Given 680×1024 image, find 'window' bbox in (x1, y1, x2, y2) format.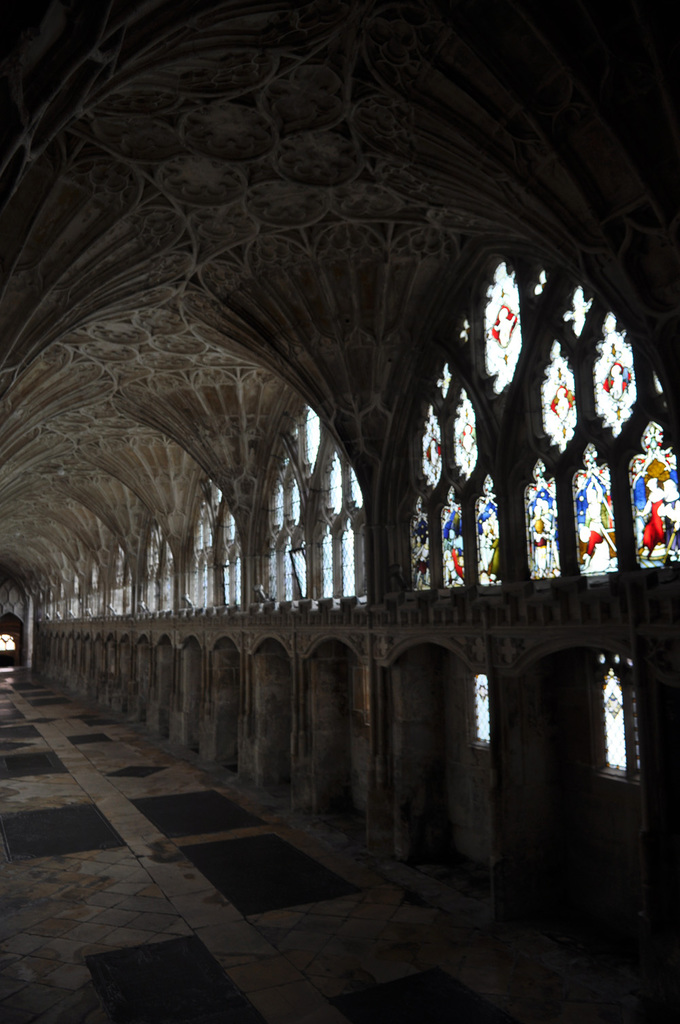
(598, 667, 628, 772).
